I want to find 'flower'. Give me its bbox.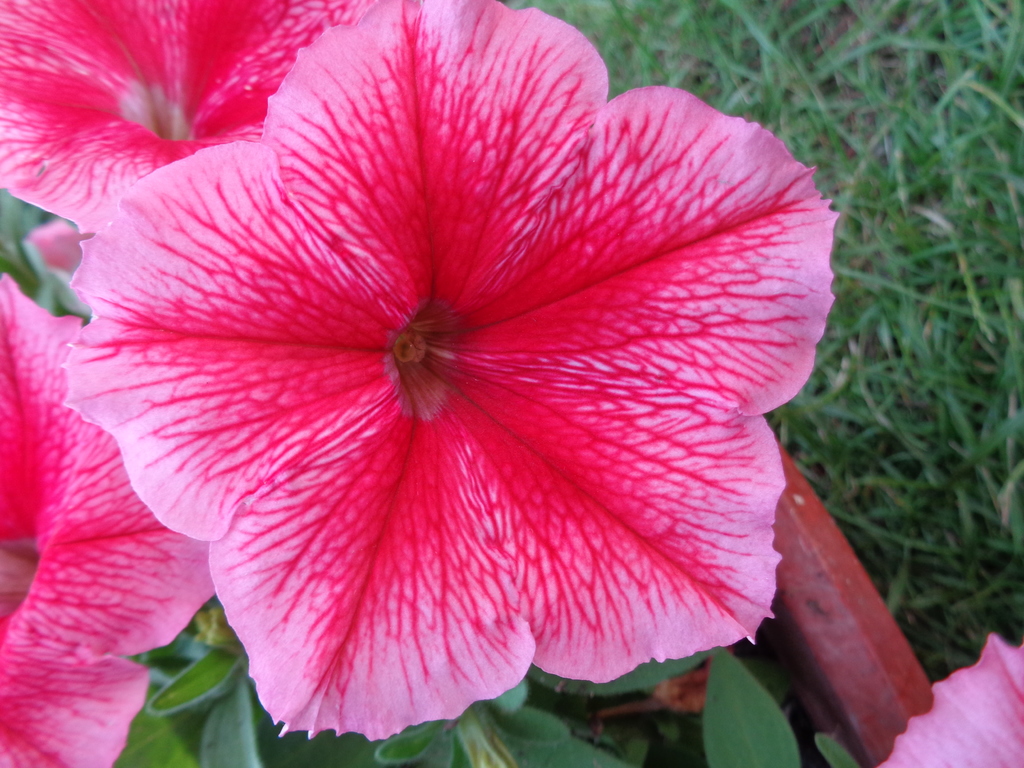
(left=0, top=0, right=369, bottom=229).
